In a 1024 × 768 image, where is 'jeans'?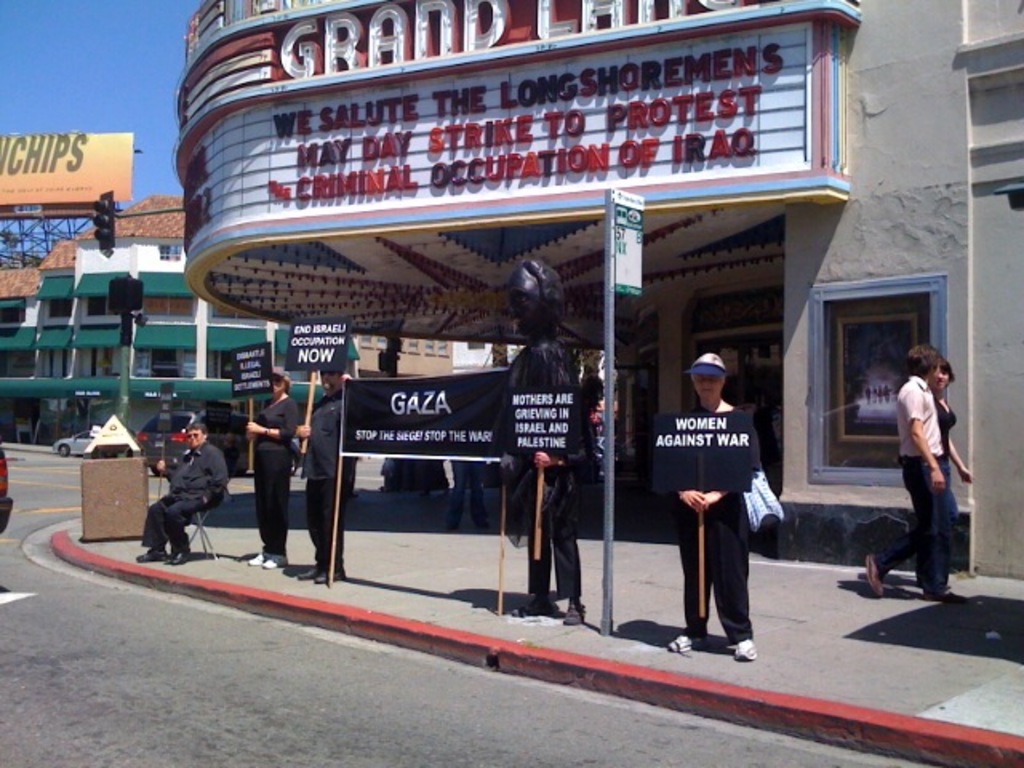
(x1=304, y1=478, x2=352, y2=565).
